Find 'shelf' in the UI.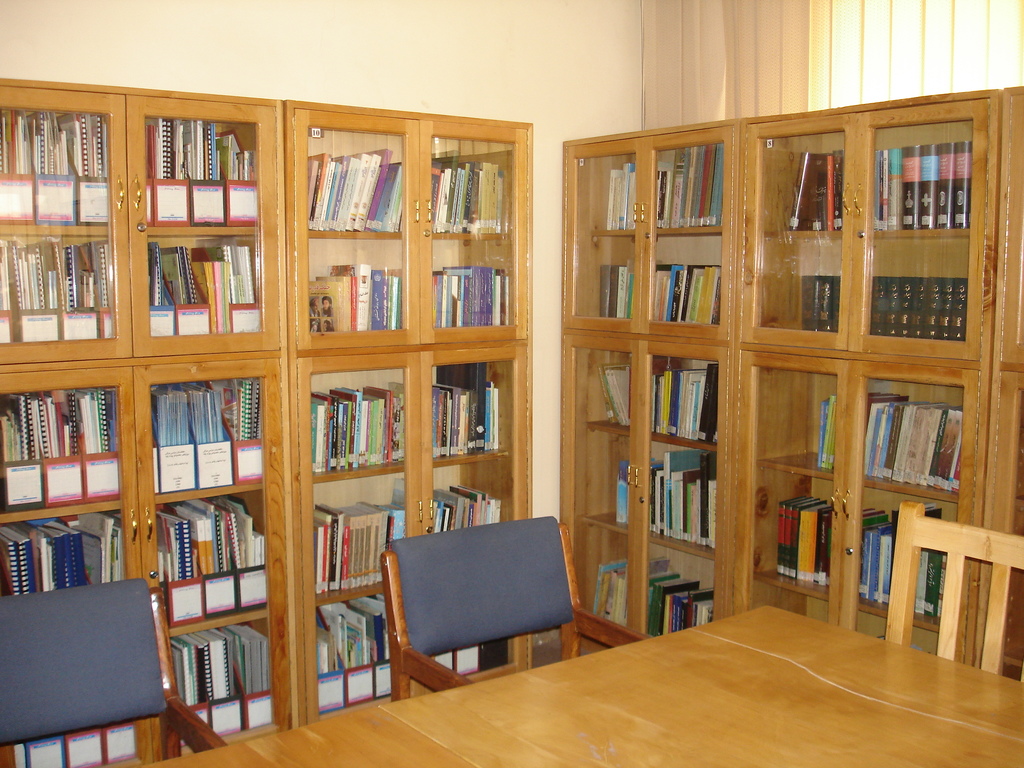
UI element at pyautogui.locateOnScreen(577, 431, 642, 525).
